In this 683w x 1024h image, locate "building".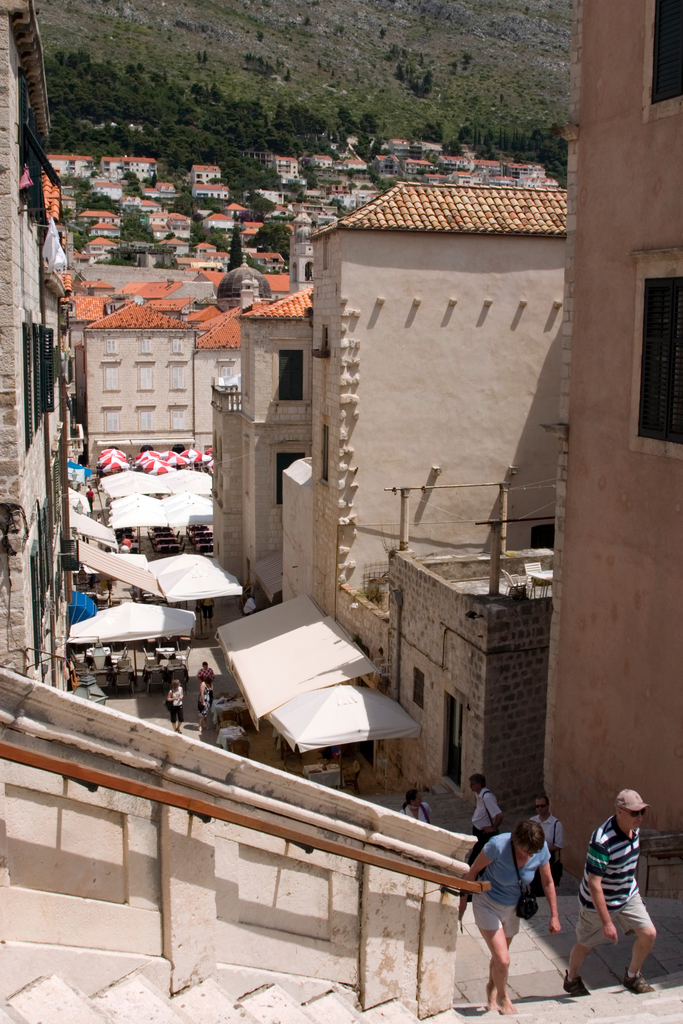
Bounding box: bbox=[279, 174, 569, 783].
